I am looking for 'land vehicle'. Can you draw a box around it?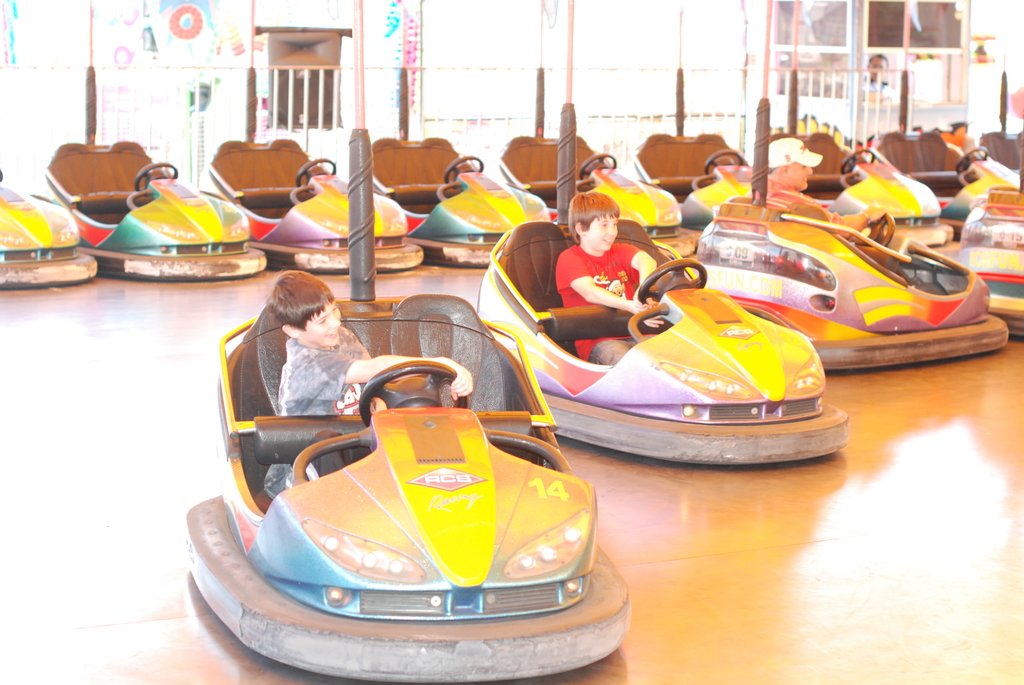
Sure, the bounding box is 477, 221, 847, 462.
